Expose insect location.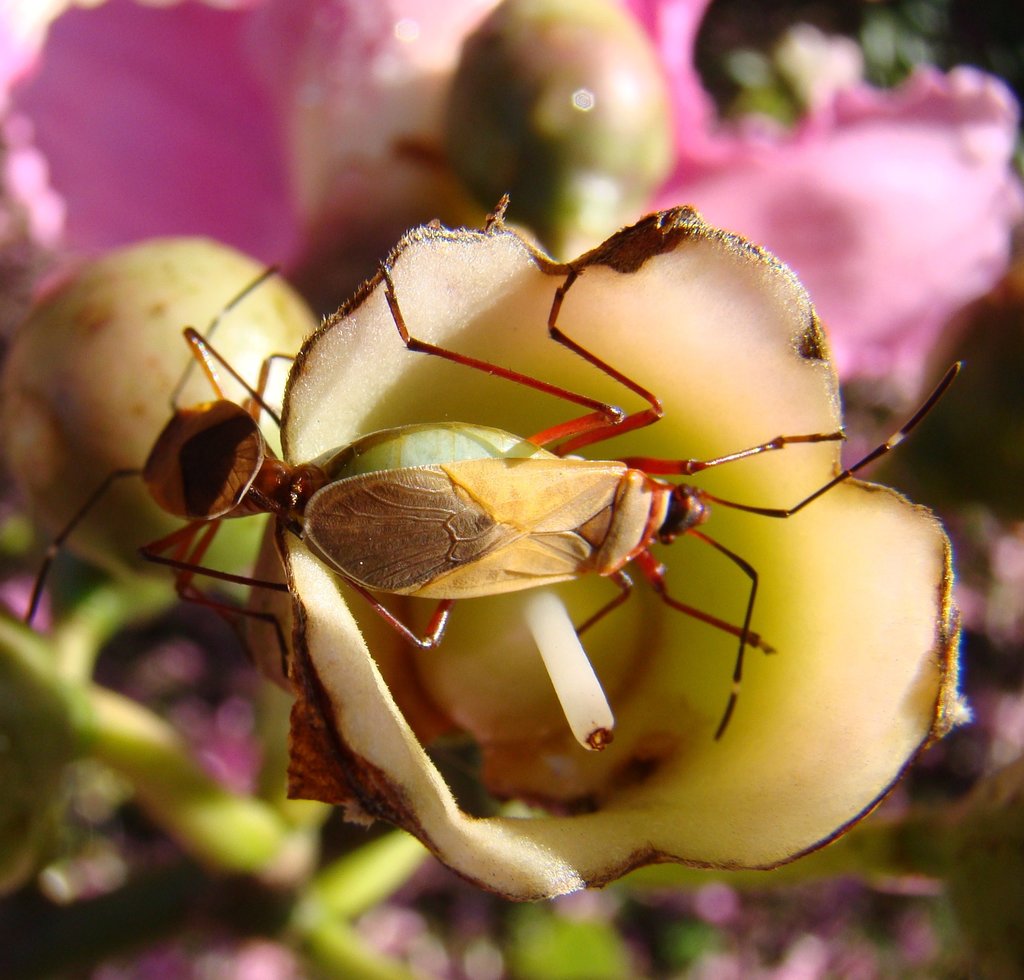
Exposed at {"x1": 21, "y1": 272, "x2": 328, "y2": 691}.
